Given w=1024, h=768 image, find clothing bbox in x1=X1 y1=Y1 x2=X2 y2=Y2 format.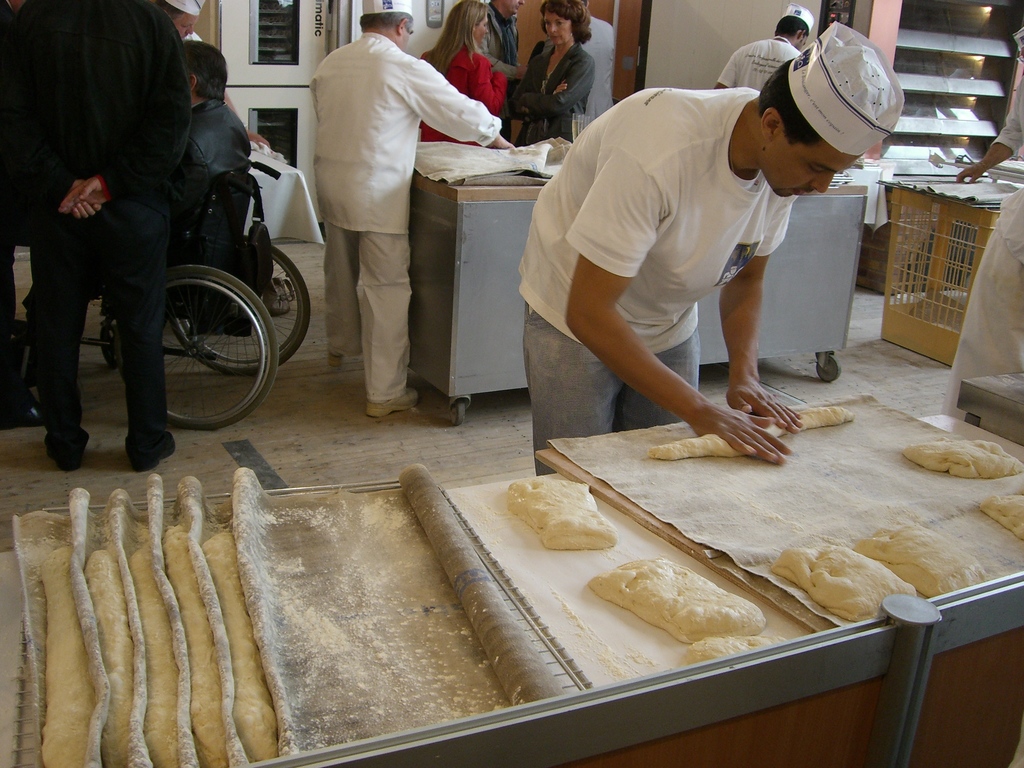
x1=989 y1=42 x2=1023 y2=156.
